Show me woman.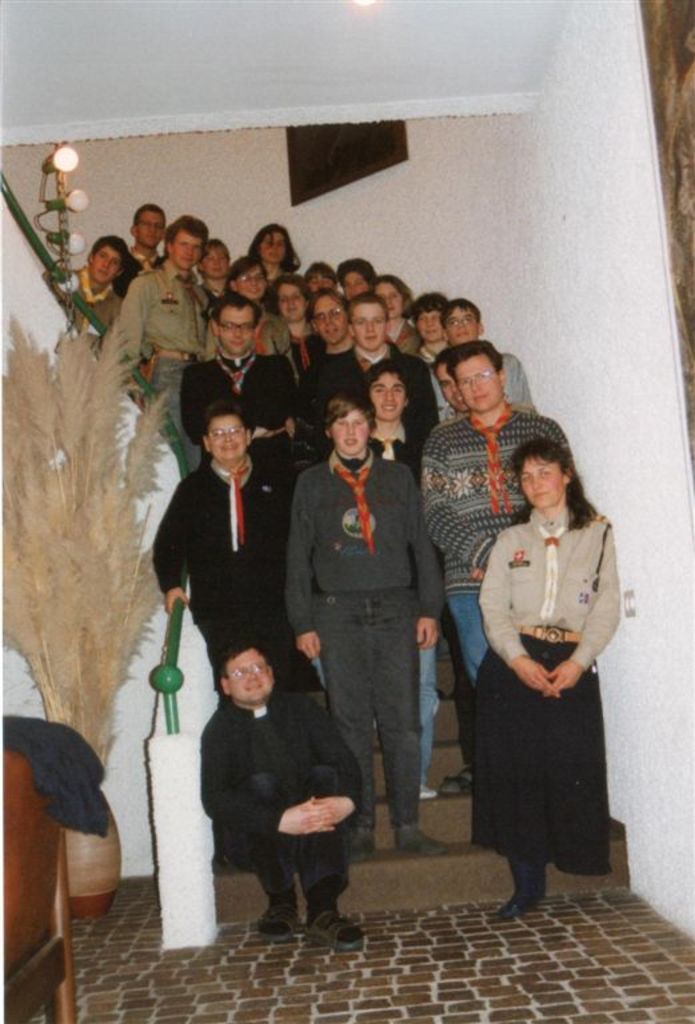
woman is here: 260,275,323,364.
